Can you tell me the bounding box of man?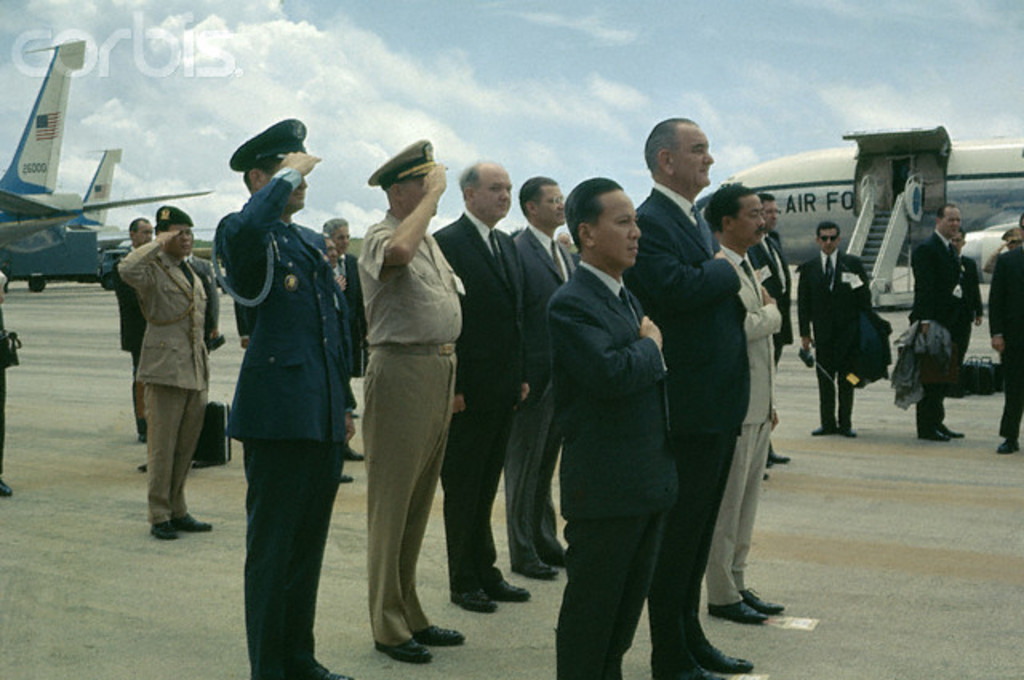
357, 138, 466, 664.
